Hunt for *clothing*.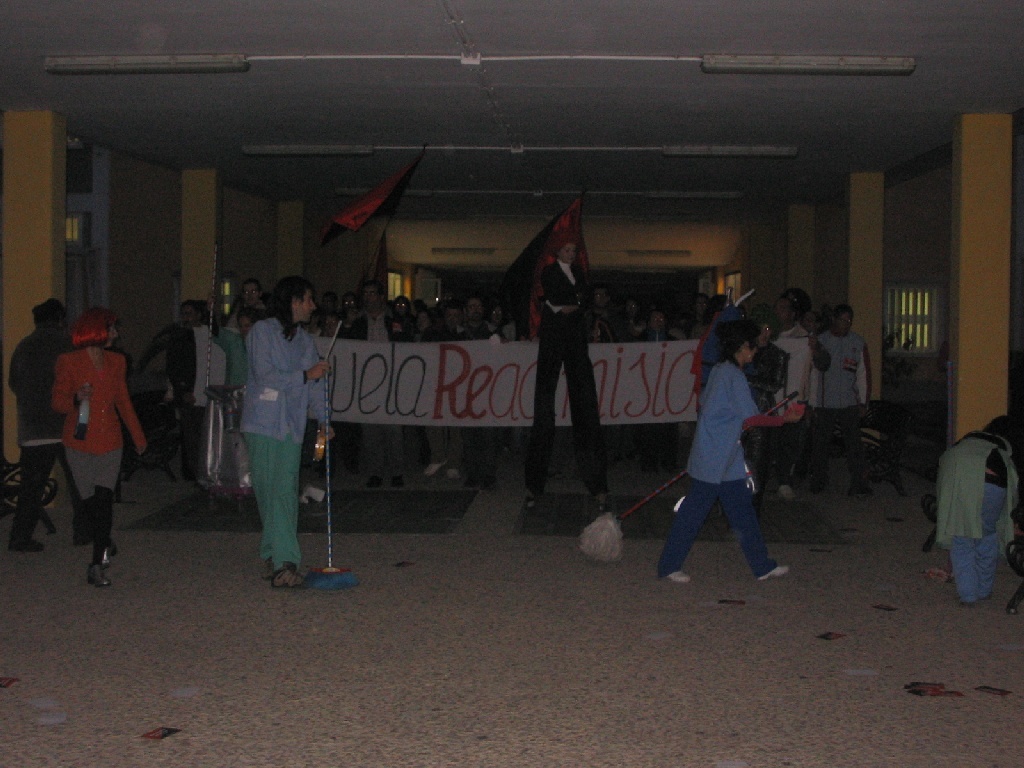
Hunted down at left=56, top=345, right=157, bottom=558.
